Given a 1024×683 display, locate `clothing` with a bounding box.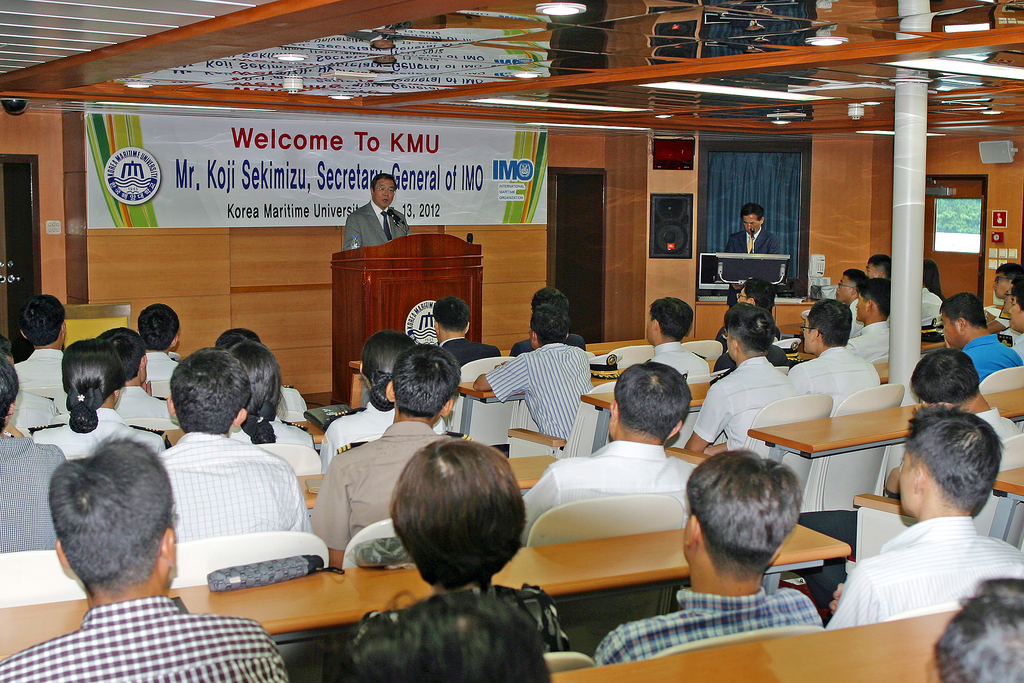
Located: bbox=(725, 226, 787, 257).
